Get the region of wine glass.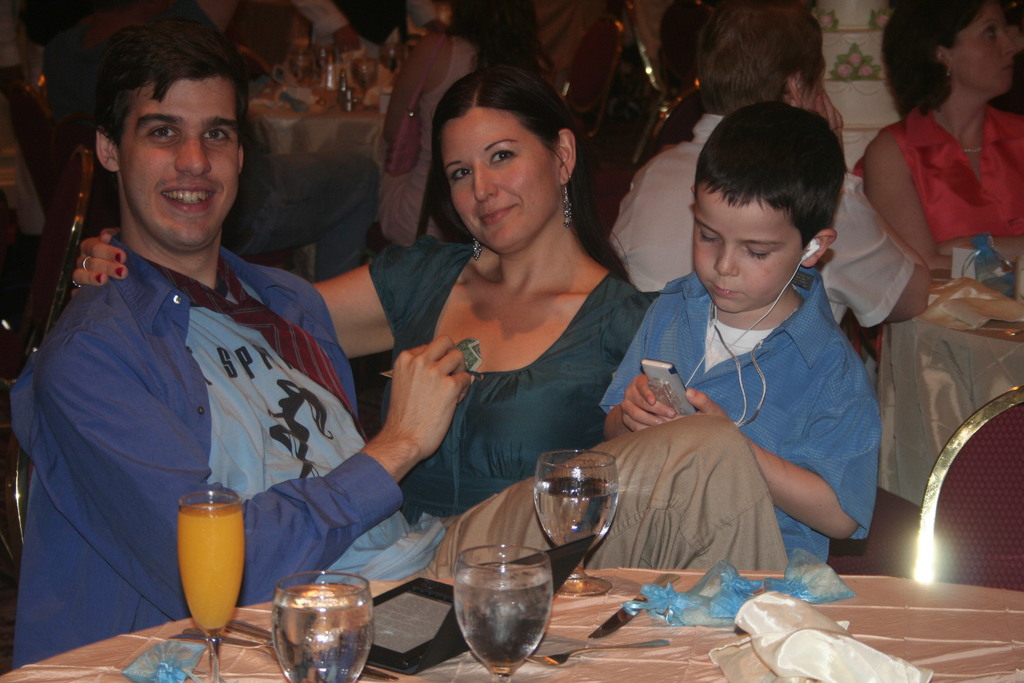
356/60/380/99.
